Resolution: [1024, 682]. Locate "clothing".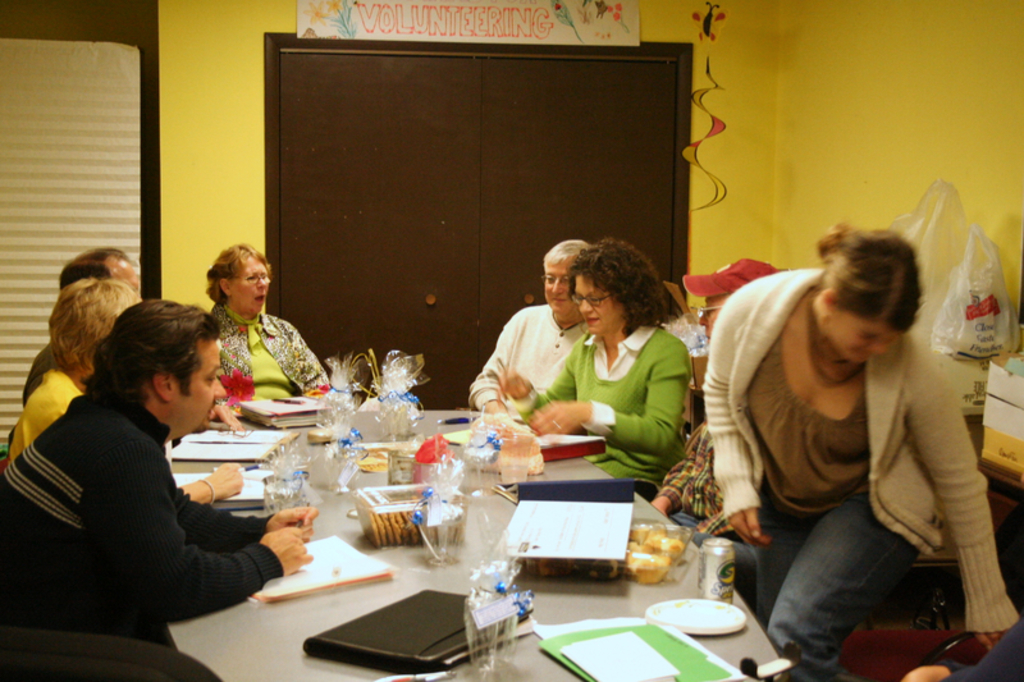
22/339/58/406.
